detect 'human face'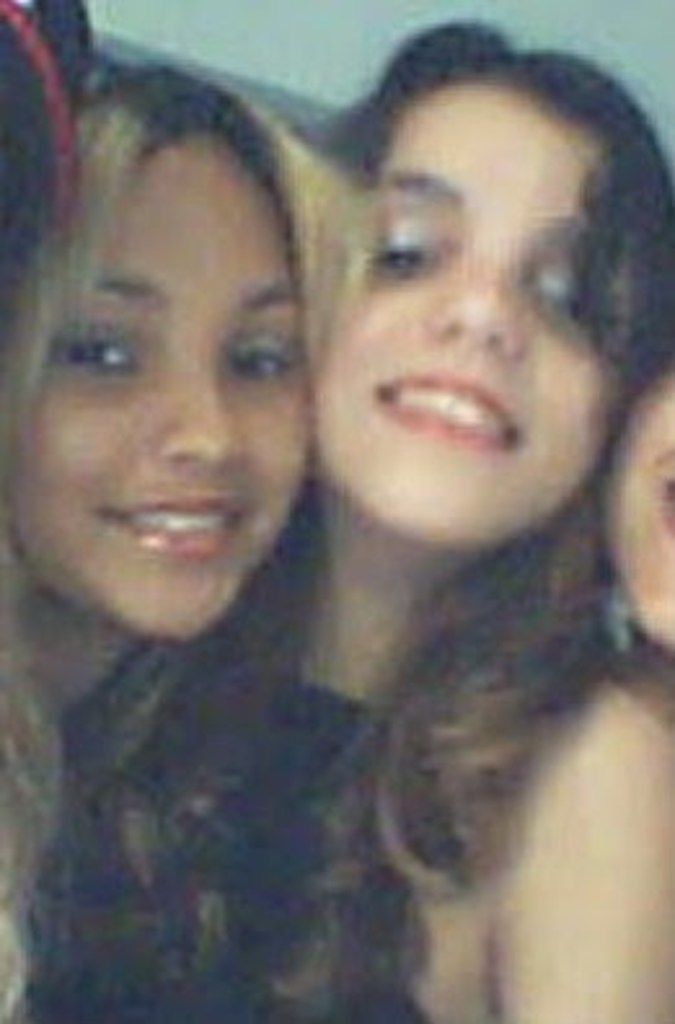
318,91,610,540
